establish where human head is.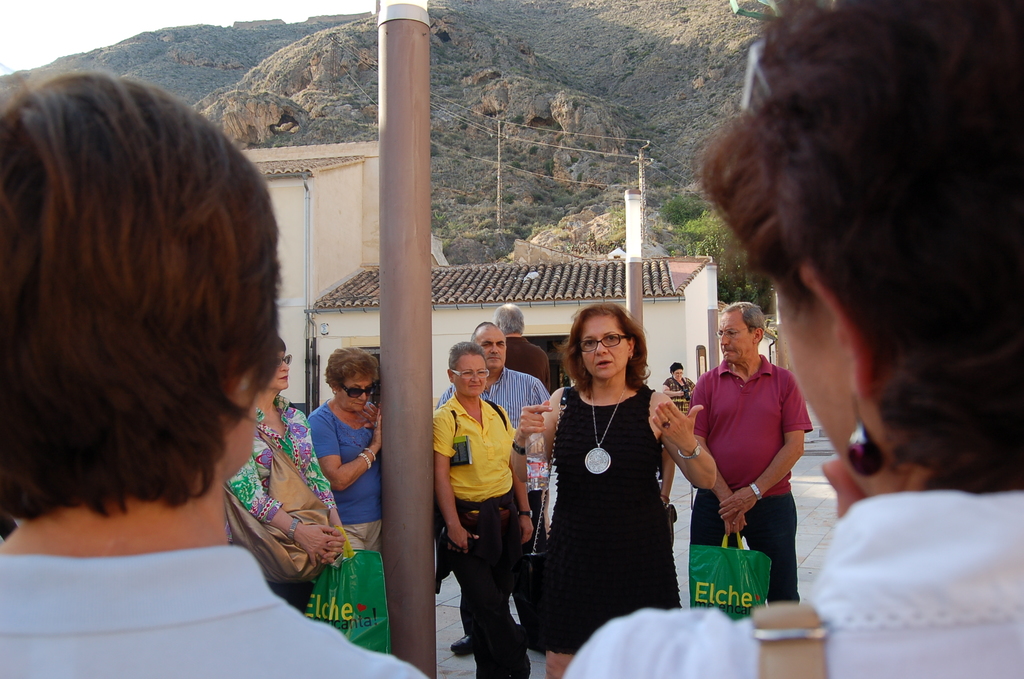
Established at [324, 347, 375, 411].
